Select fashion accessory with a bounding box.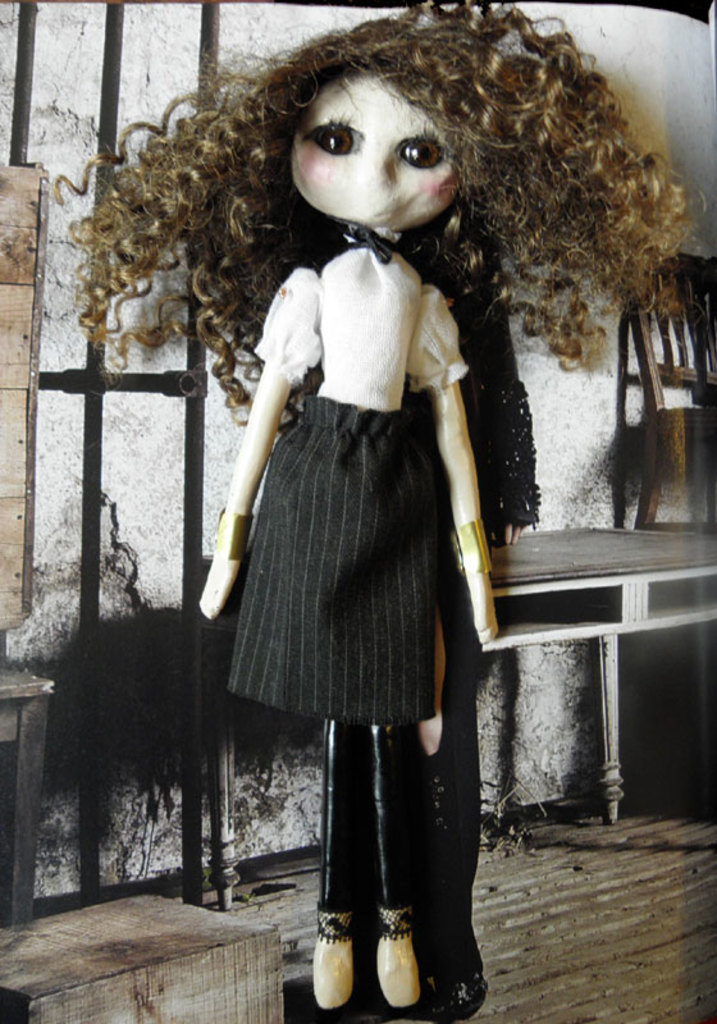
{"x1": 376, "y1": 929, "x2": 421, "y2": 1005}.
